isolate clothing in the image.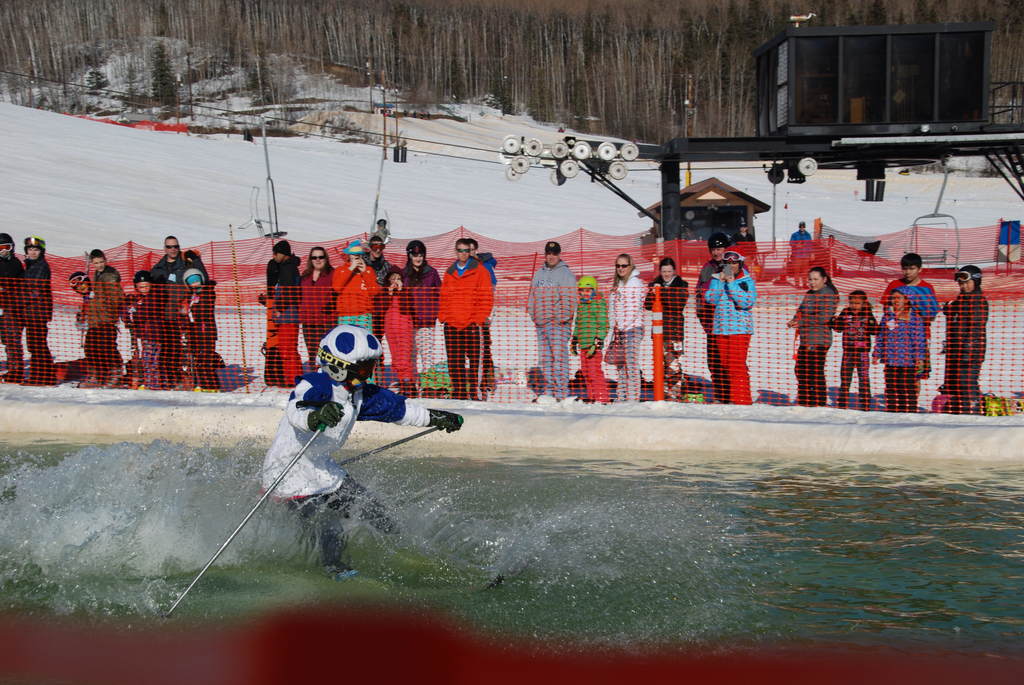
Isolated region: select_region(17, 249, 55, 373).
